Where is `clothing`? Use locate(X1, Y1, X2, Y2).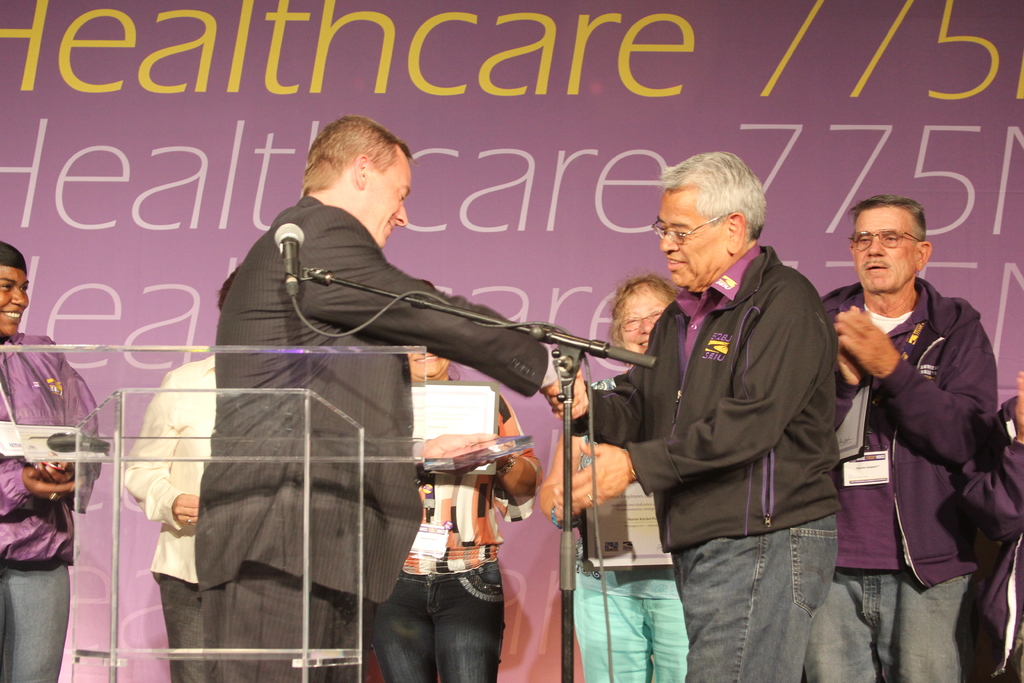
locate(573, 374, 692, 682).
